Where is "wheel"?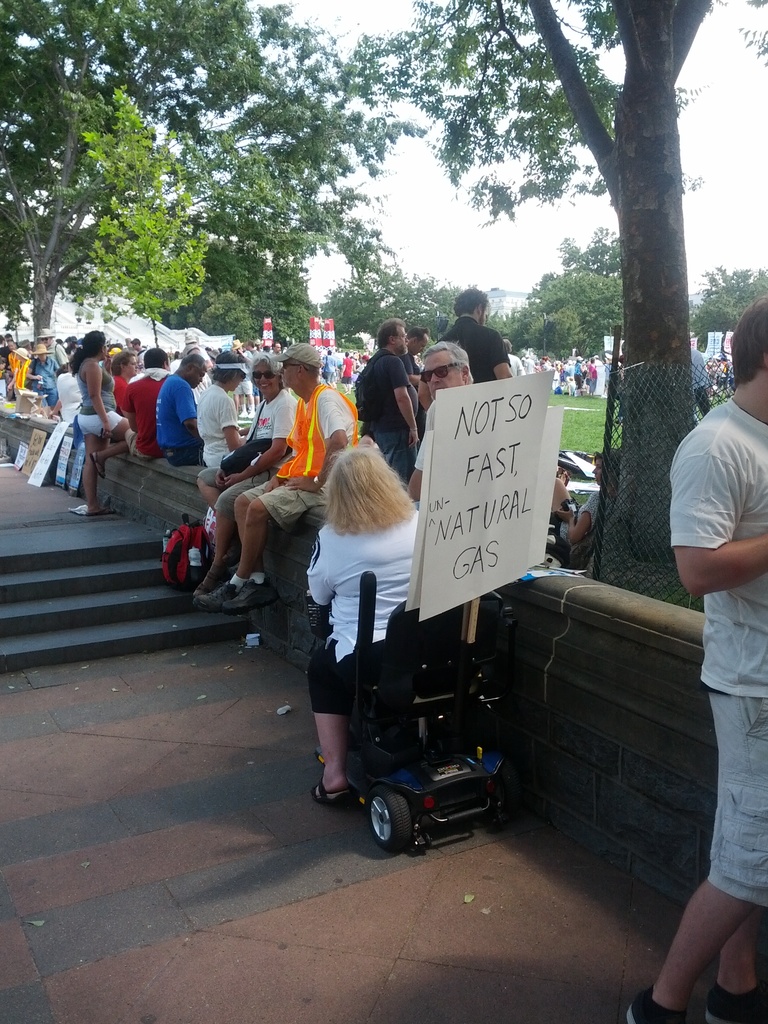
bbox=[367, 786, 415, 854].
